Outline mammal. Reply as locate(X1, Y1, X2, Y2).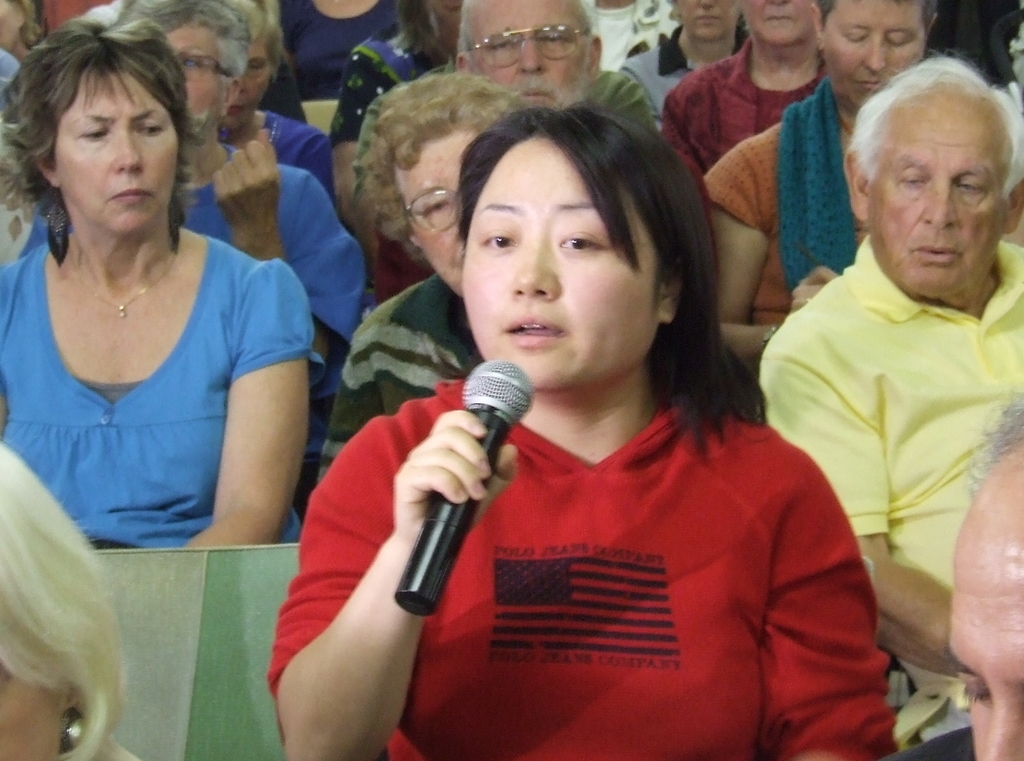
locate(333, 0, 463, 266).
